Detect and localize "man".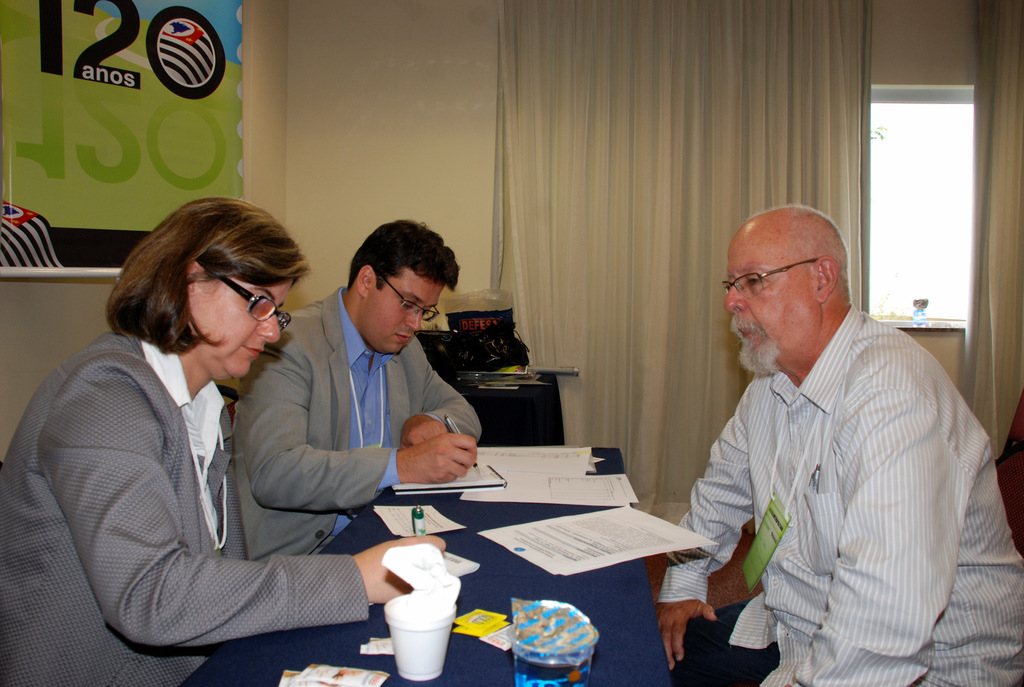
Localized at (676,192,1002,663).
